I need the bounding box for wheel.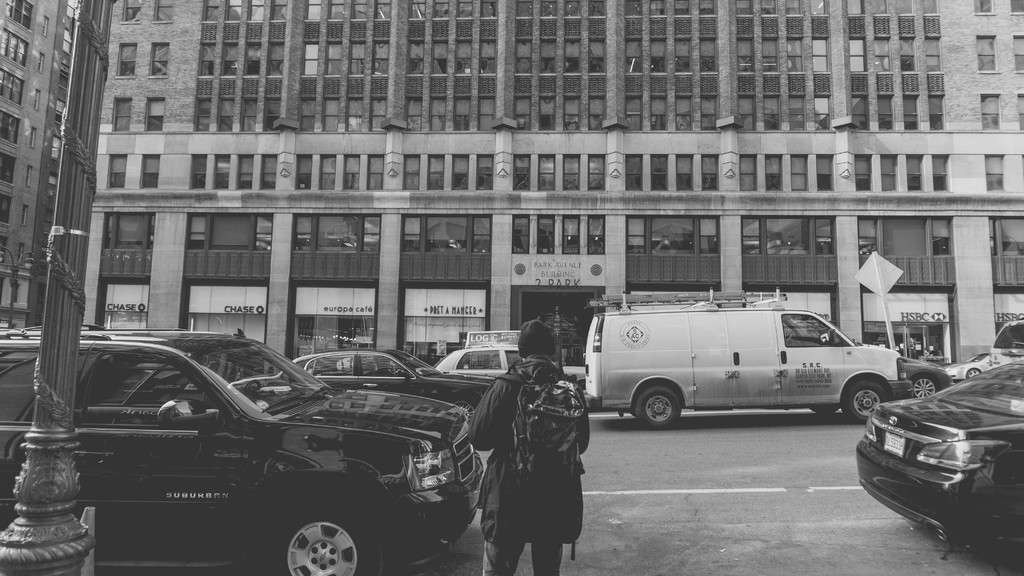
Here it is: [913, 376, 939, 397].
